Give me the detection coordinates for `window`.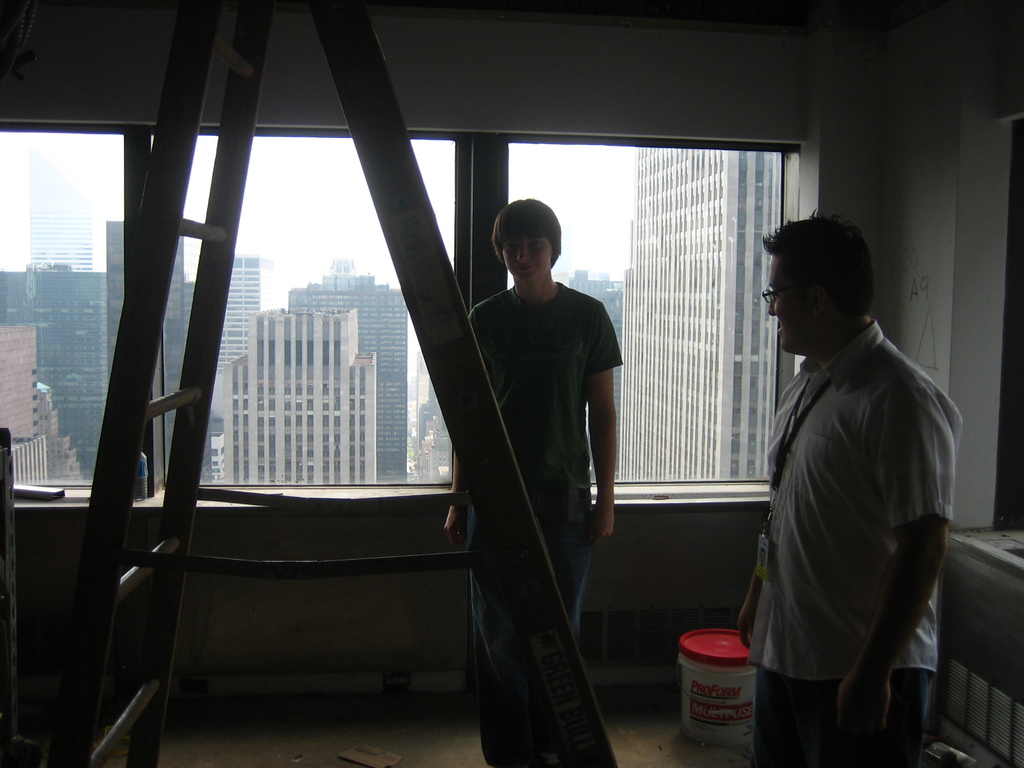
x1=0, y1=124, x2=802, y2=502.
